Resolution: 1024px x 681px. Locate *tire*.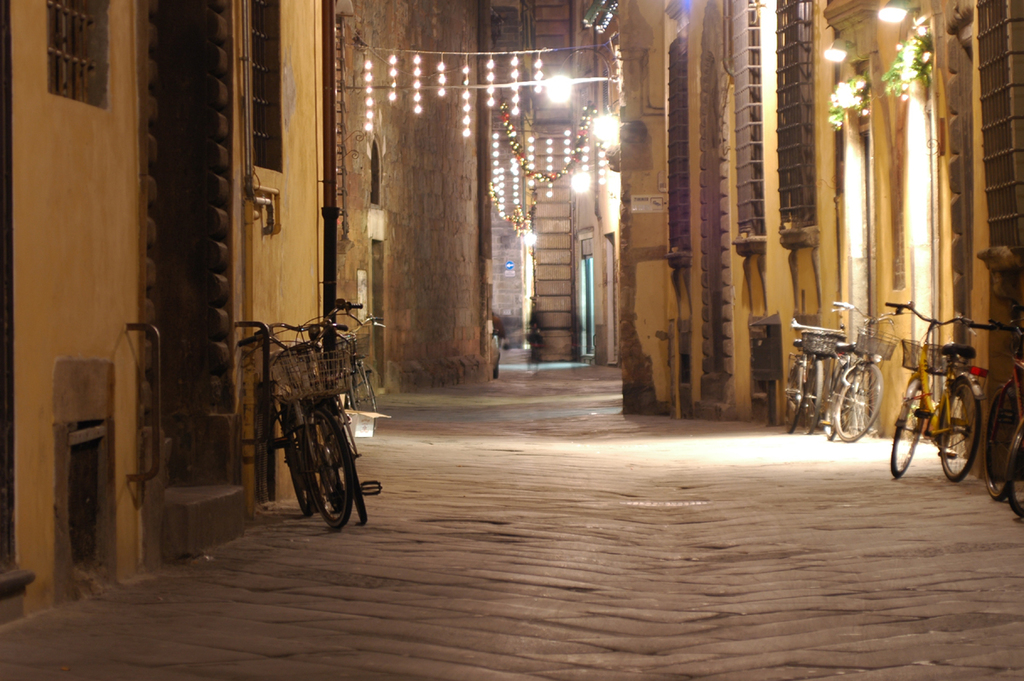
(932,377,1001,481).
